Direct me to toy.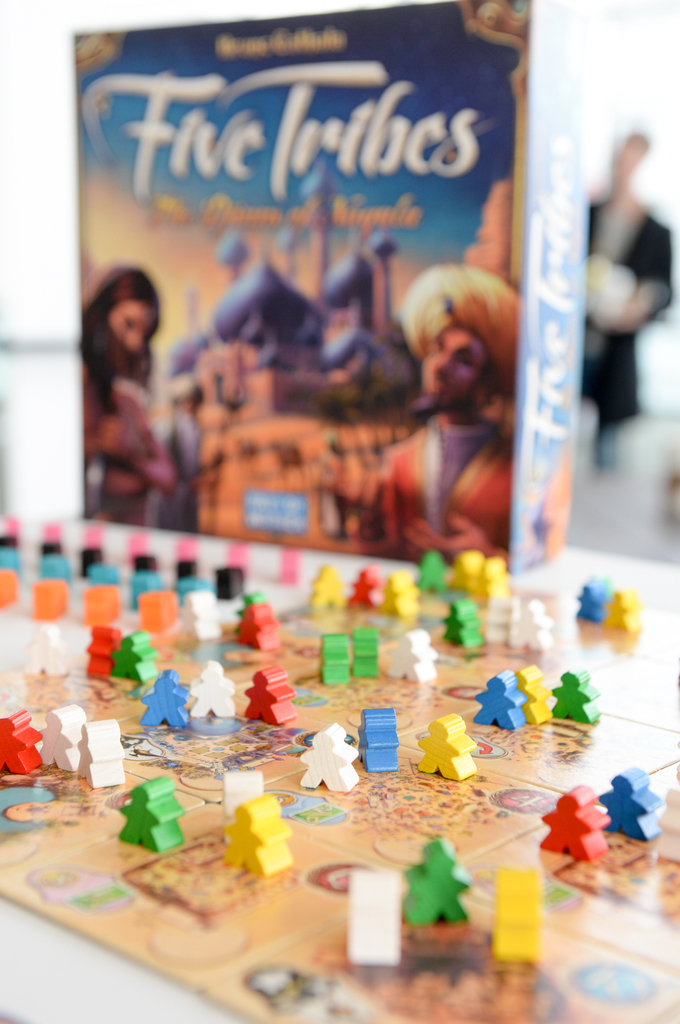
Direction: Rect(113, 631, 155, 687).
